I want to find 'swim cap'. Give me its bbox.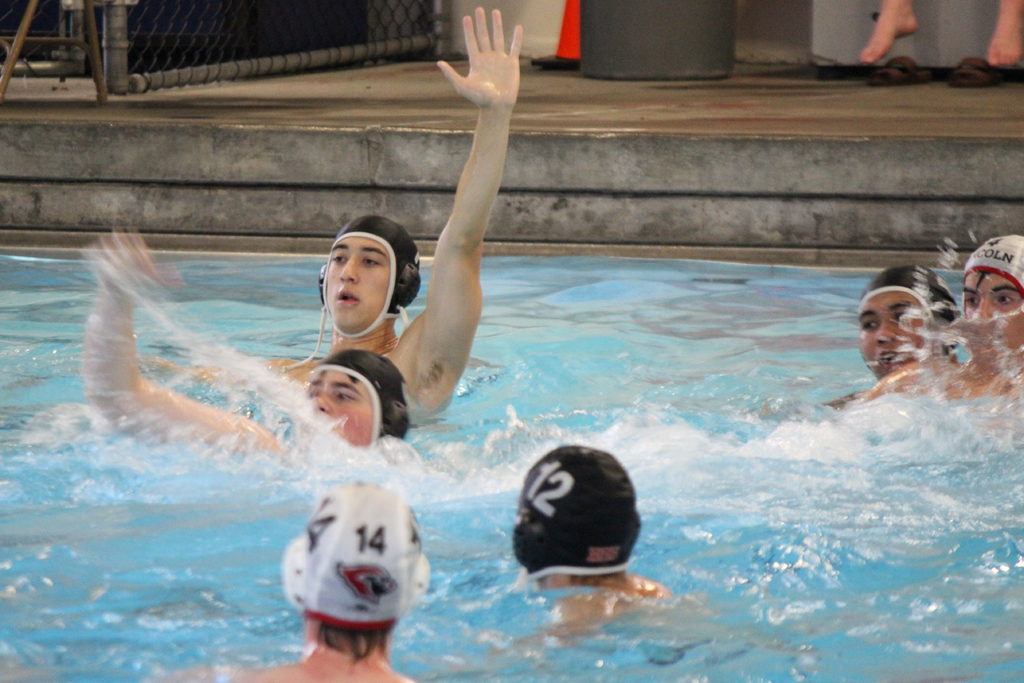
<bbox>855, 262, 961, 366</bbox>.
